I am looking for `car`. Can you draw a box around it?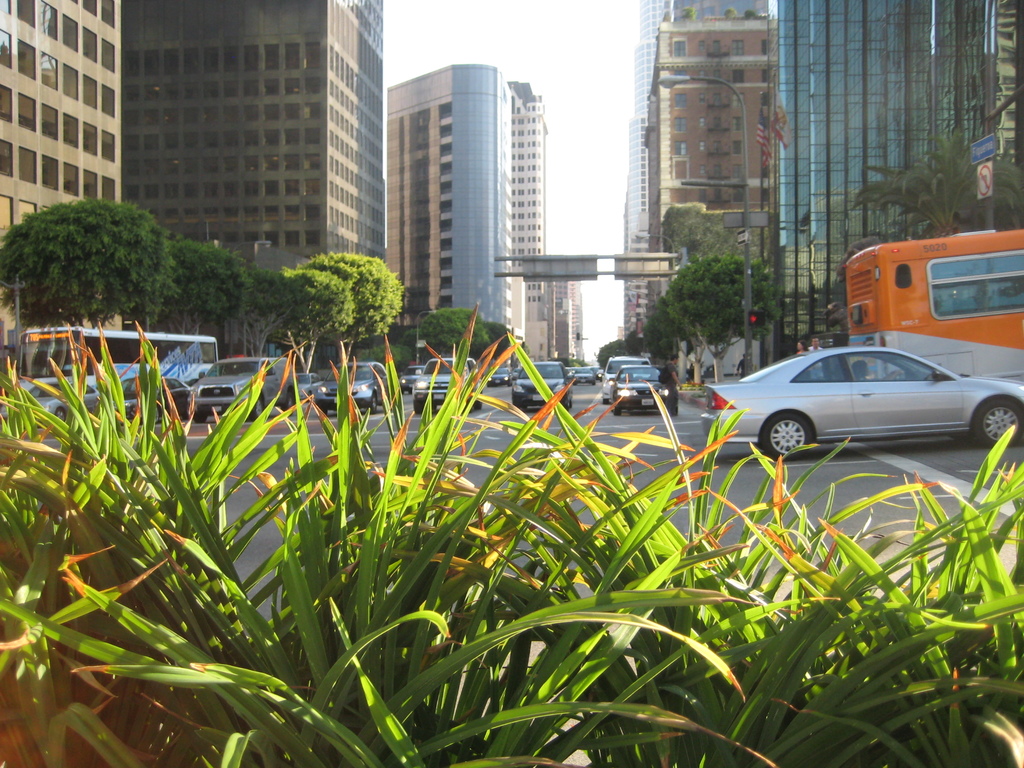
Sure, the bounding box is region(600, 356, 652, 402).
